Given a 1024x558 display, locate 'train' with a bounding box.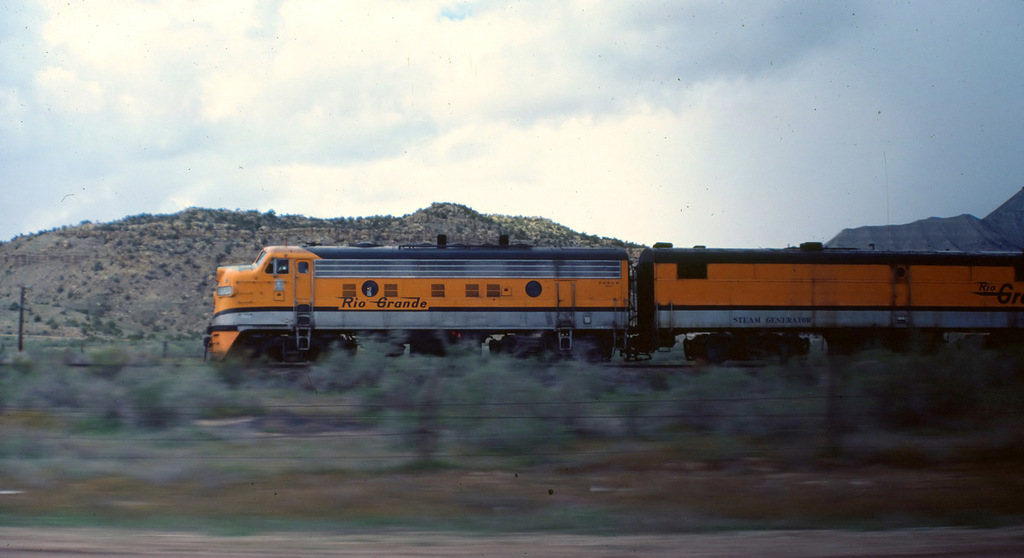
Located: pyautogui.locateOnScreen(205, 247, 1023, 367).
